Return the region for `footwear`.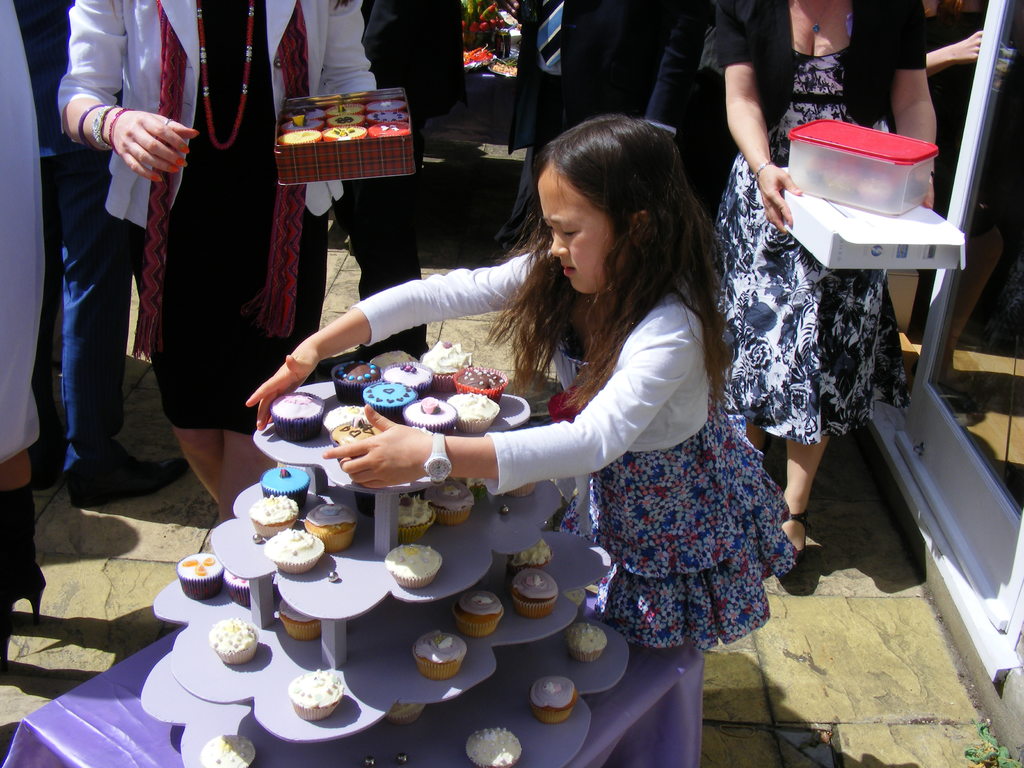
box=[0, 479, 46, 619].
